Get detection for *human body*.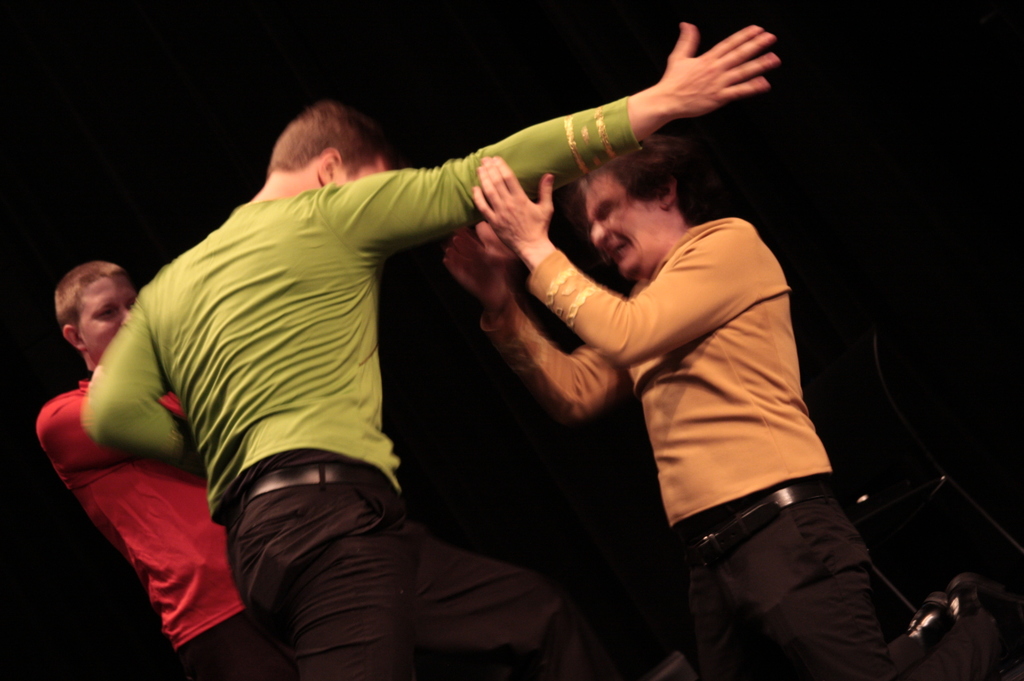
Detection: crop(26, 362, 296, 680).
